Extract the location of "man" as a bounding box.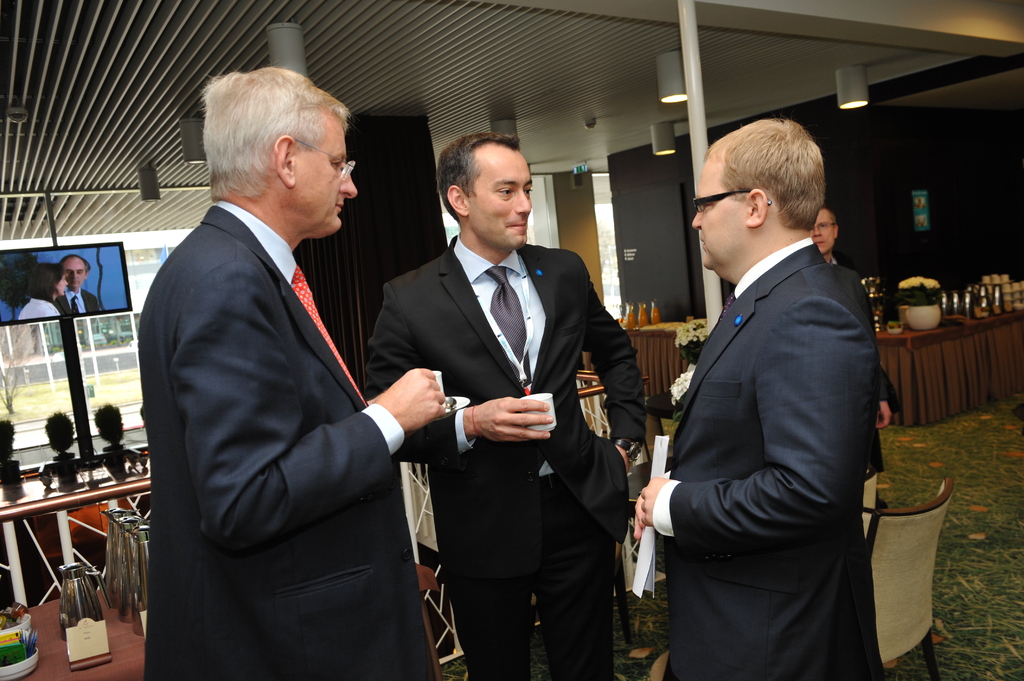
{"left": 356, "top": 132, "right": 649, "bottom": 676}.
